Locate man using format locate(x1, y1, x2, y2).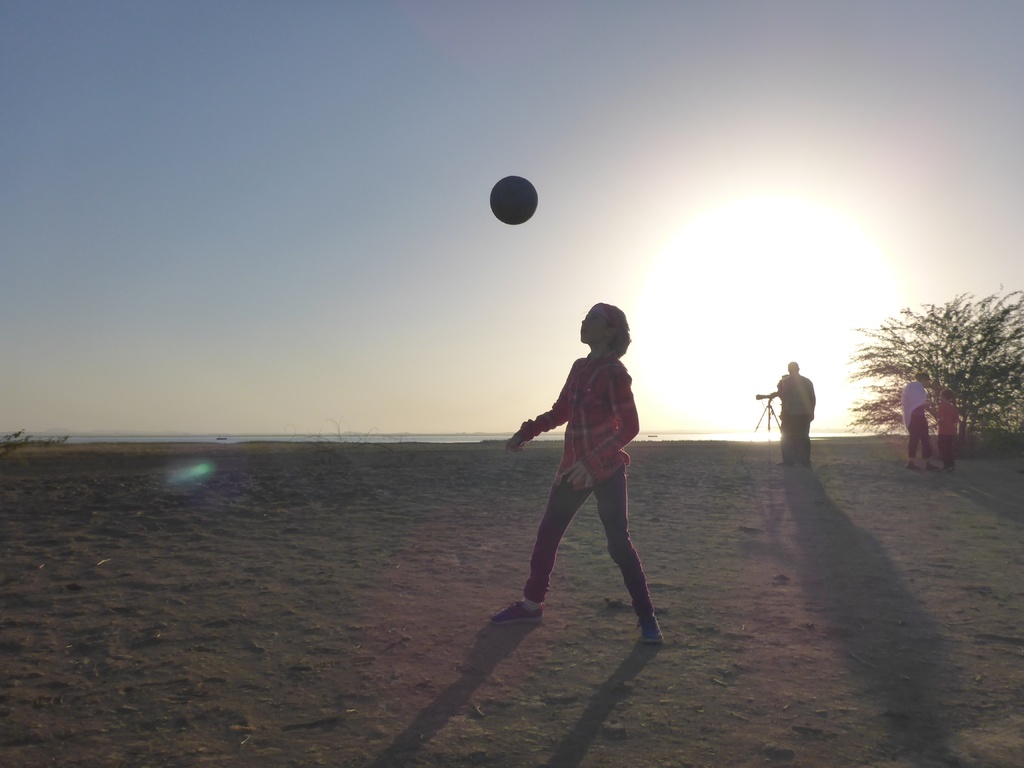
locate(771, 359, 818, 467).
